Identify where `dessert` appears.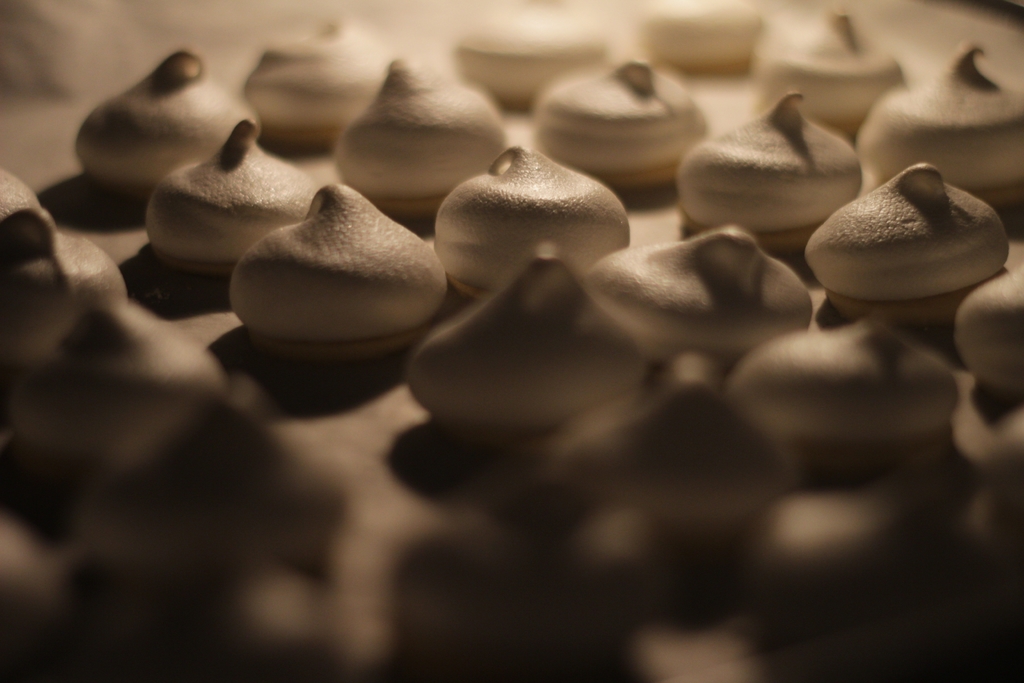
Appears at region(0, 199, 125, 355).
